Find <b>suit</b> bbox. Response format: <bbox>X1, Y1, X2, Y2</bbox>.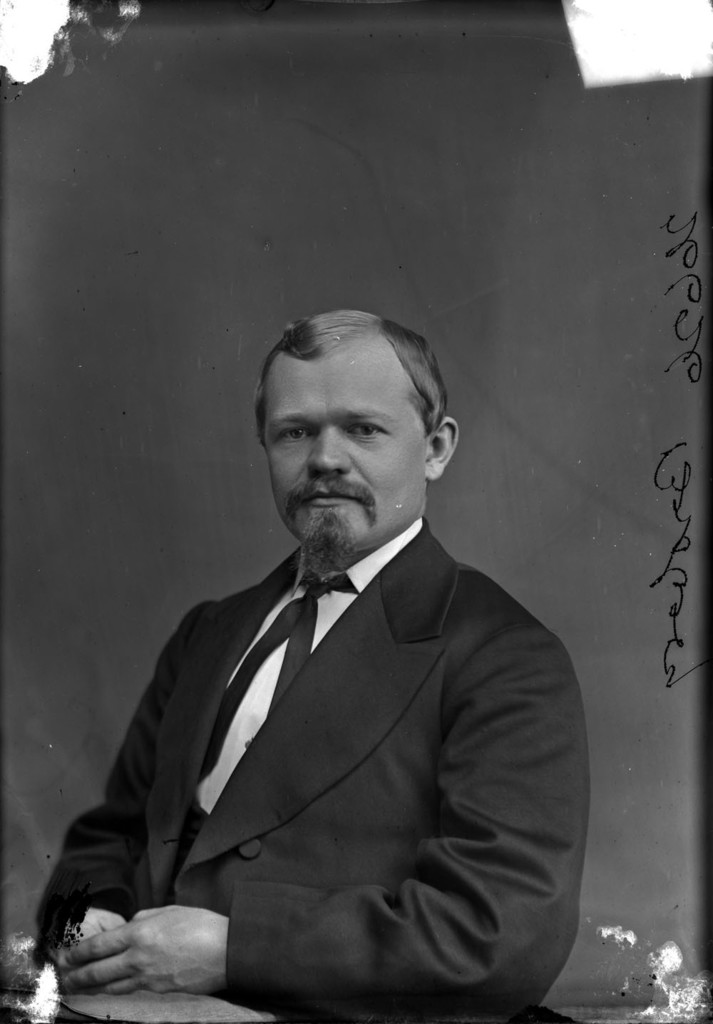
<bbox>55, 440, 591, 1011</bbox>.
